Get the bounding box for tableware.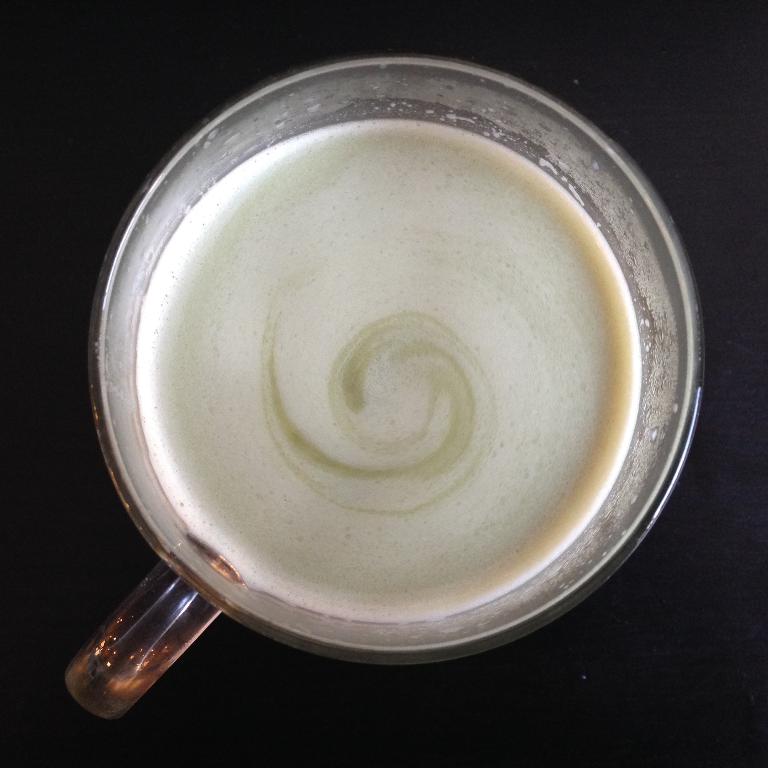
(78,62,681,735).
